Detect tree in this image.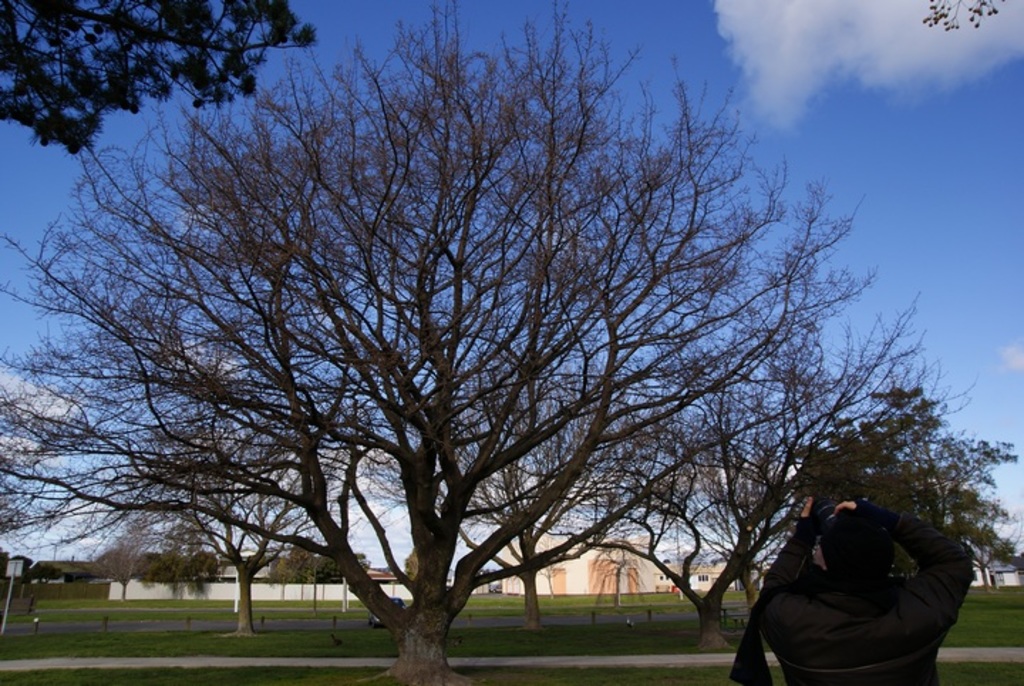
Detection: {"x1": 582, "y1": 537, "x2": 650, "y2": 599}.
